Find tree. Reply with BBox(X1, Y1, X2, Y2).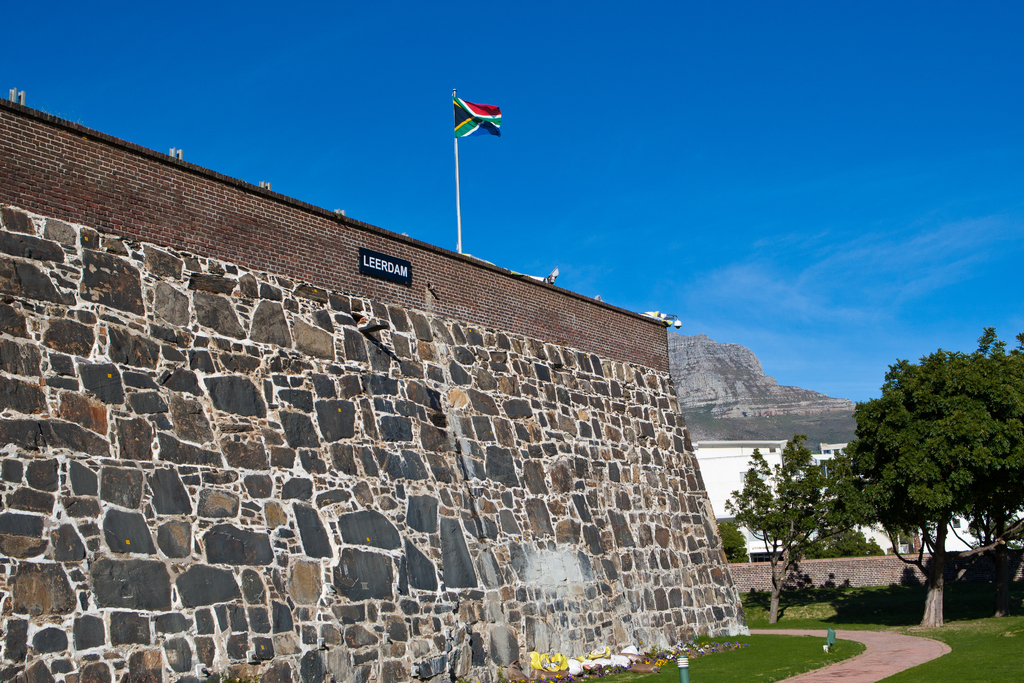
BBox(801, 523, 896, 562).
